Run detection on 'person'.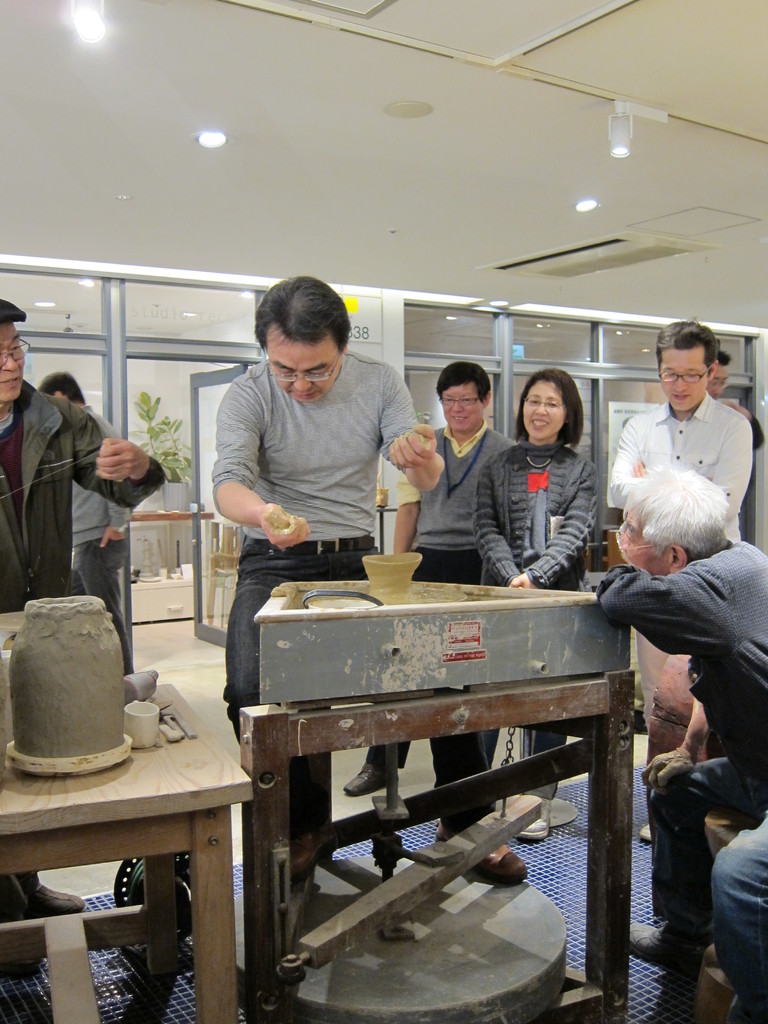
Result: Rect(202, 263, 431, 658).
